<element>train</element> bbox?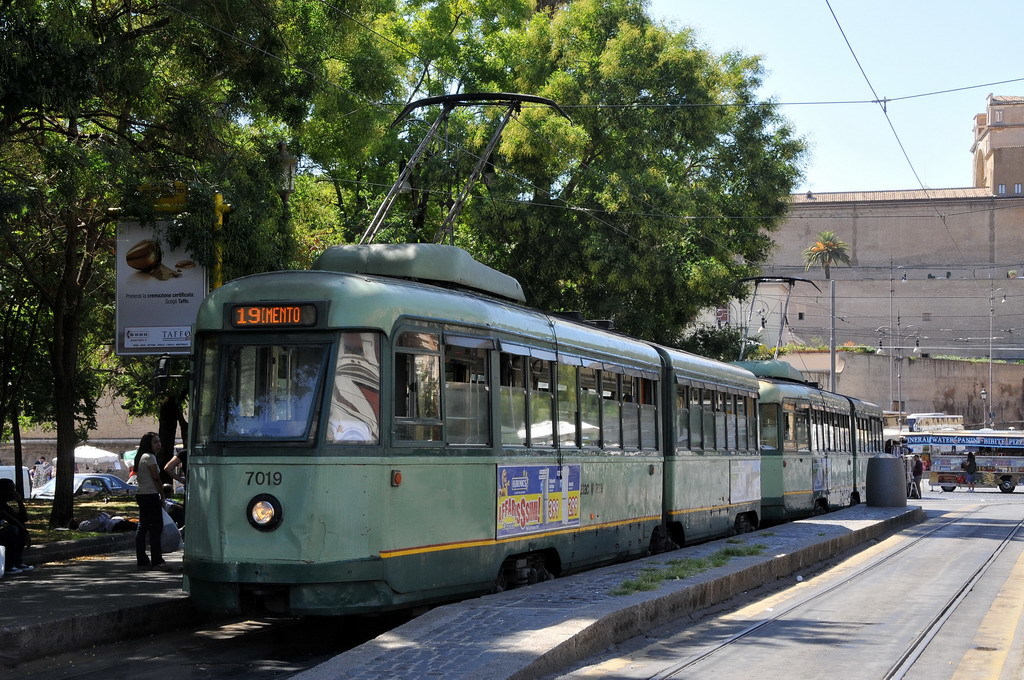
l=172, t=92, r=890, b=620
